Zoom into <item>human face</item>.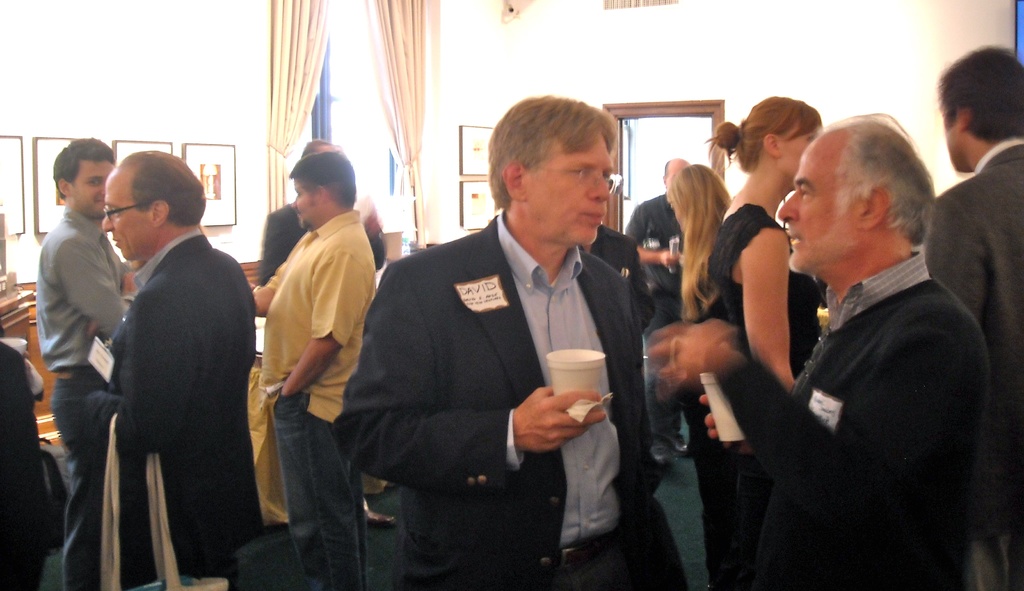
Zoom target: (70, 163, 113, 218).
